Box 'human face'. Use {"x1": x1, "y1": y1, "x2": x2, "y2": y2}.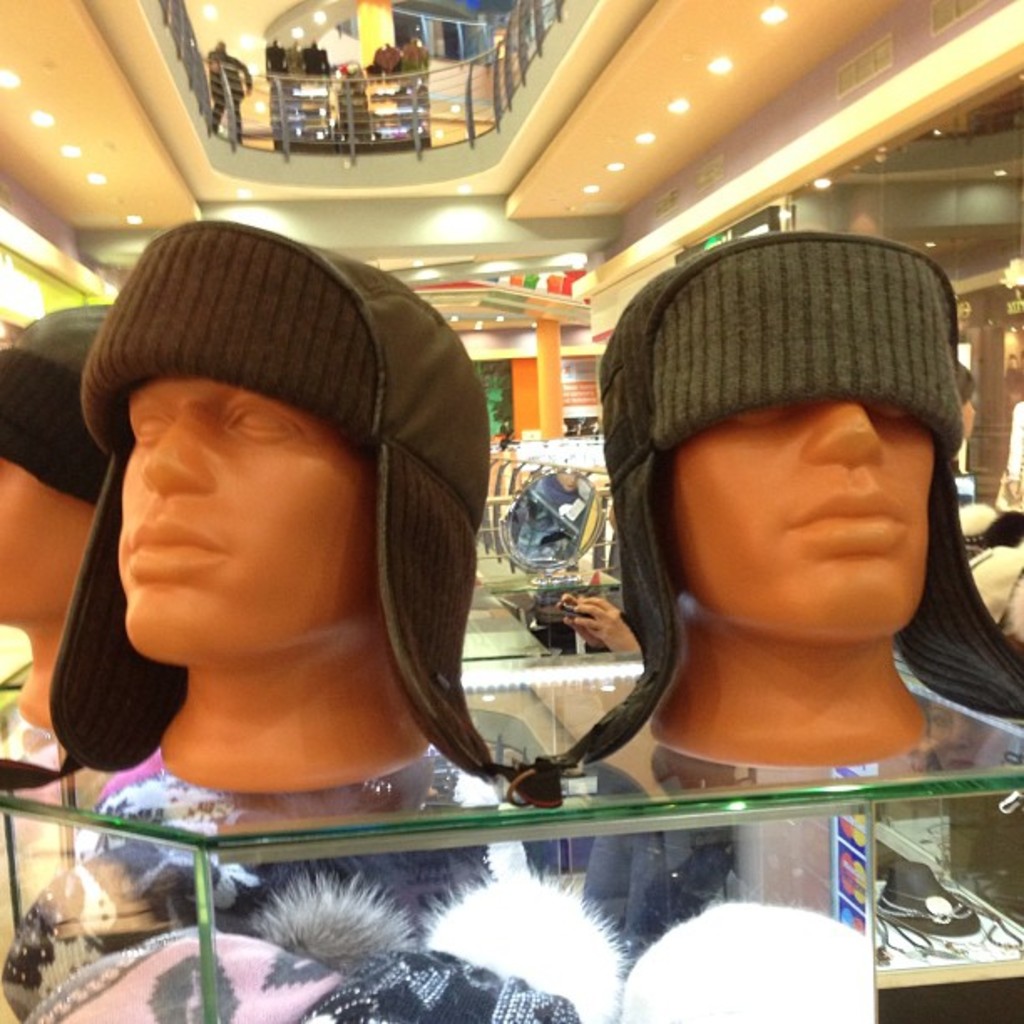
{"x1": 114, "y1": 373, "x2": 378, "y2": 664}.
